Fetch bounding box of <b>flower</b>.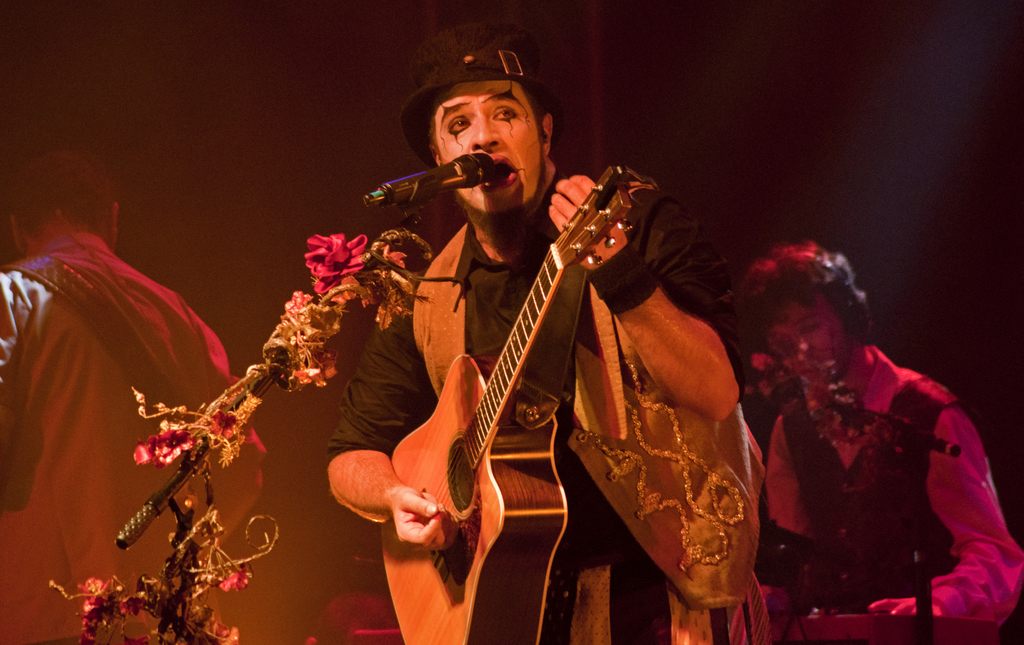
Bbox: select_region(278, 220, 396, 306).
